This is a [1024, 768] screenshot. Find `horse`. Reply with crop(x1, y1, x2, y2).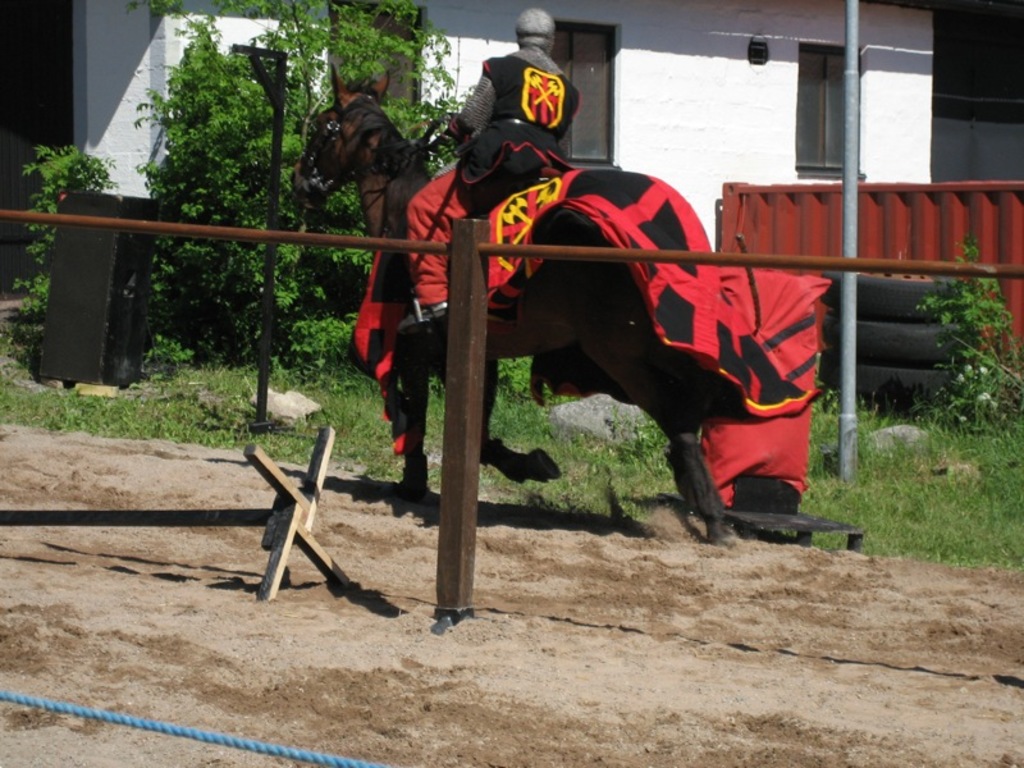
crop(284, 60, 723, 547).
